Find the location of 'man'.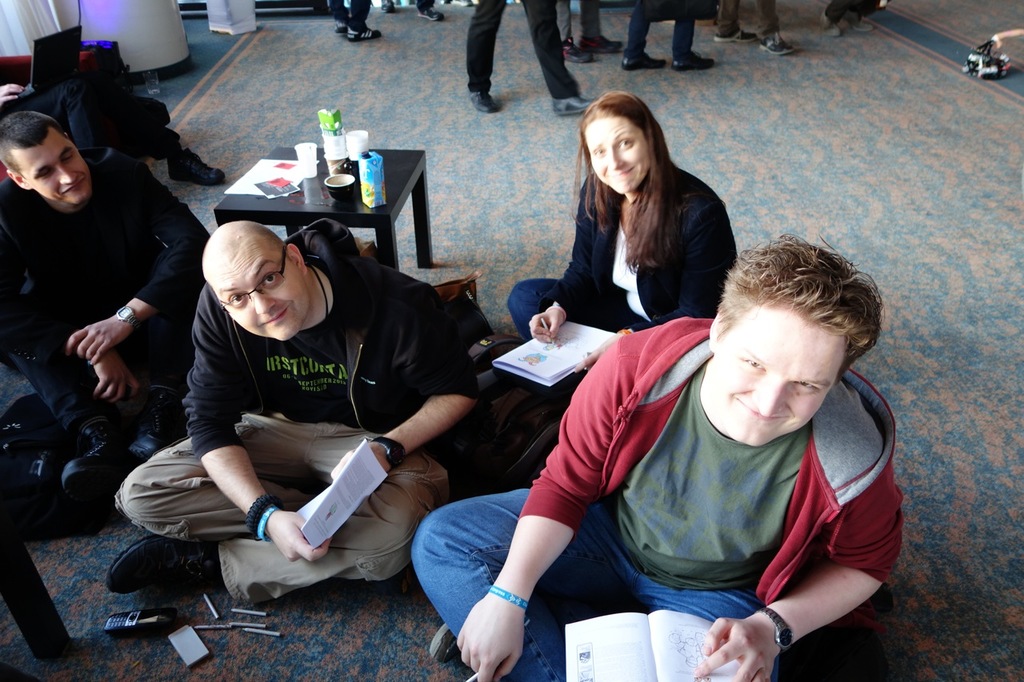
Location: bbox(112, 184, 490, 641).
